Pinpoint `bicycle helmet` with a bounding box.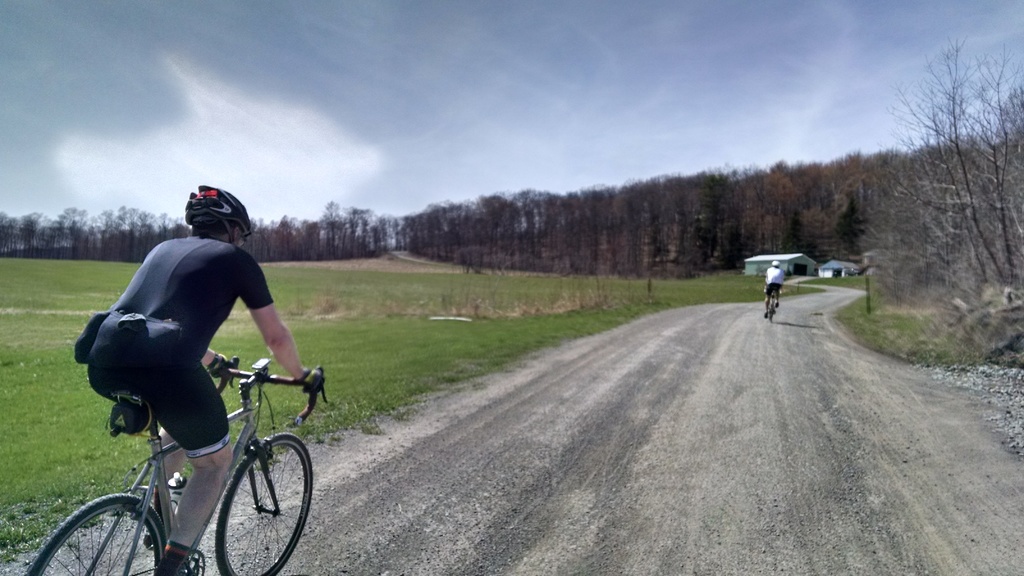
(x1=180, y1=184, x2=257, y2=232).
